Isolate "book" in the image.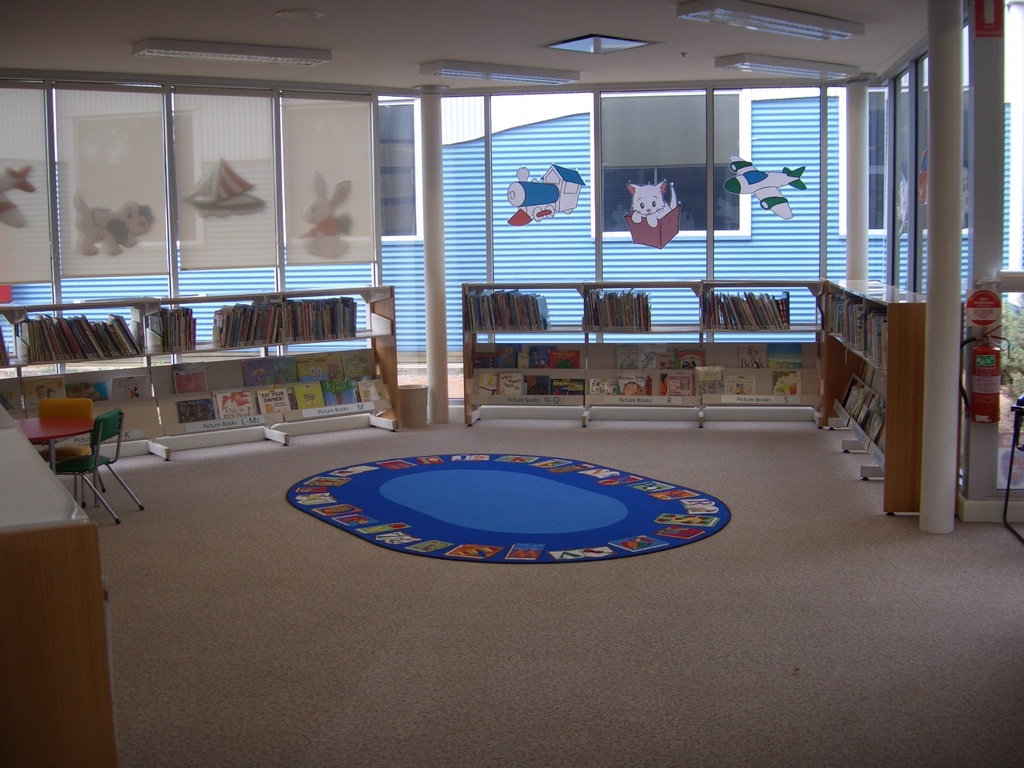
Isolated region: bbox=[170, 392, 218, 422].
